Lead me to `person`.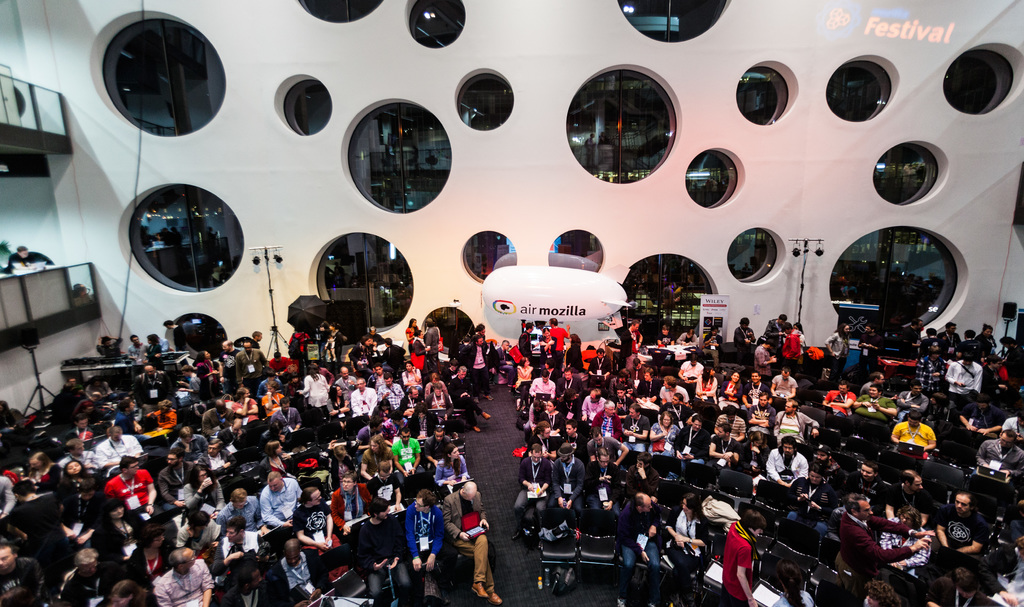
Lead to select_region(201, 437, 242, 475).
